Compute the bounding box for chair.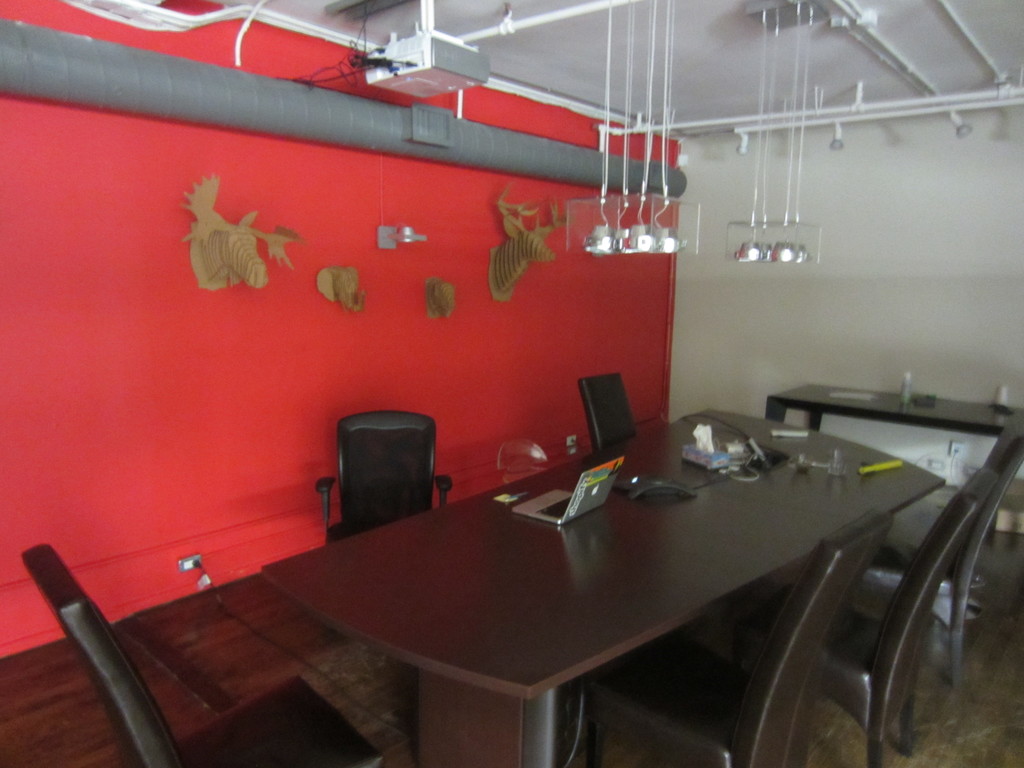
(580, 373, 644, 452).
